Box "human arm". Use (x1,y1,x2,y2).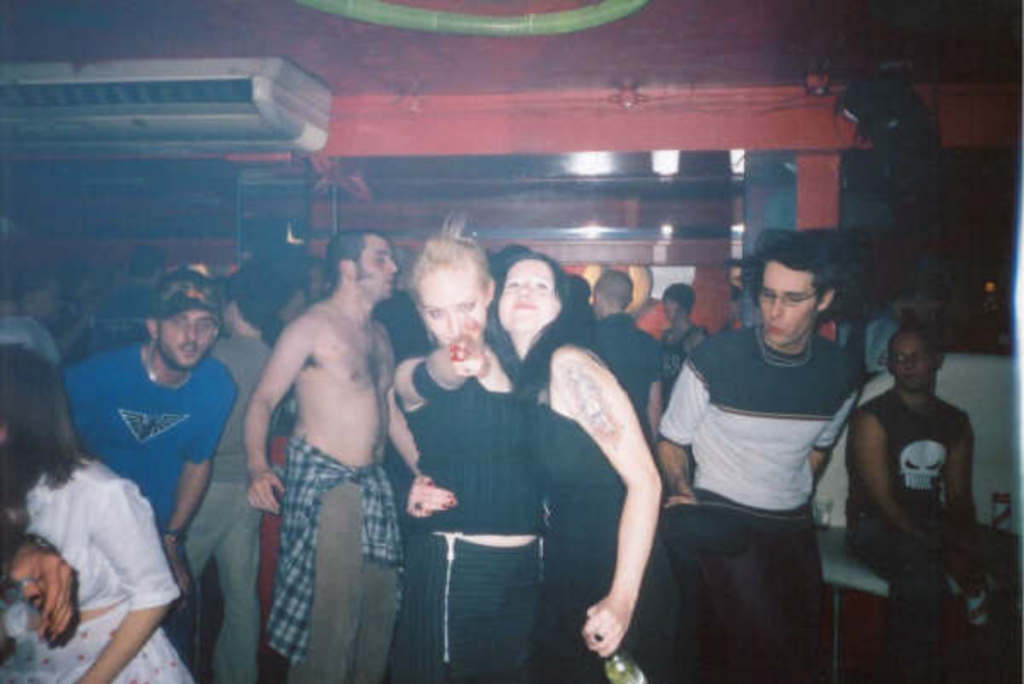
(389,333,486,408).
